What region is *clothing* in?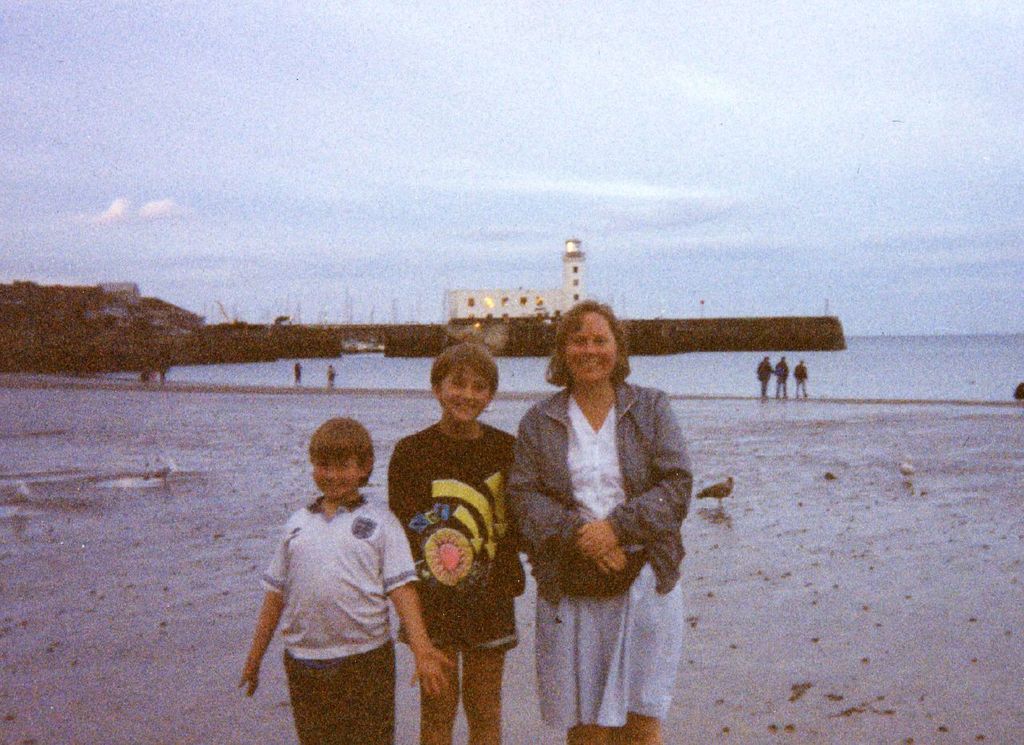
BBox(505, 382, 694, 731).
